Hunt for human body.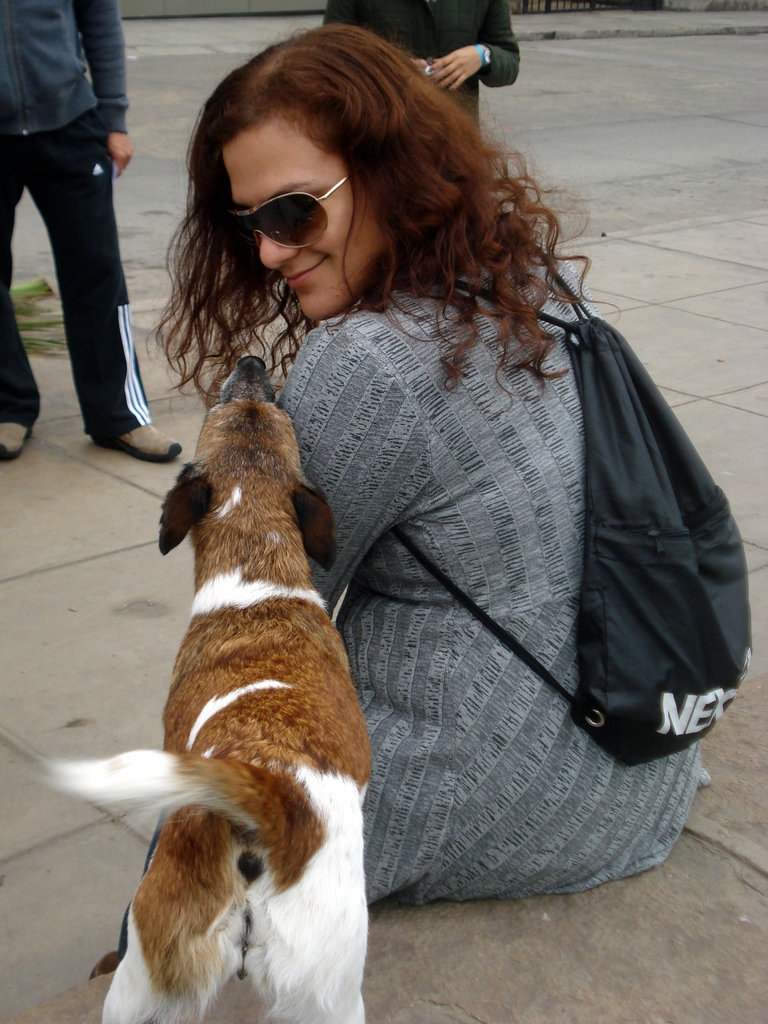
Hunted down at 168 24 753 772.
